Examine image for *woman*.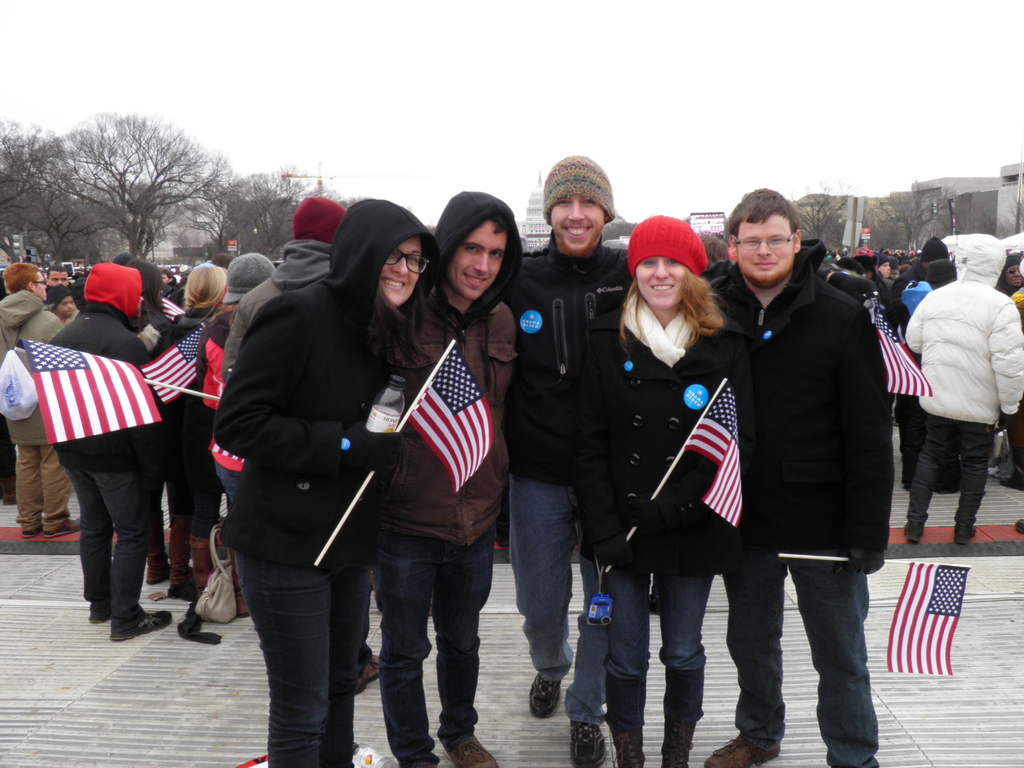
Examination result: x1=175, y1=262, x2=228, y2=591.
